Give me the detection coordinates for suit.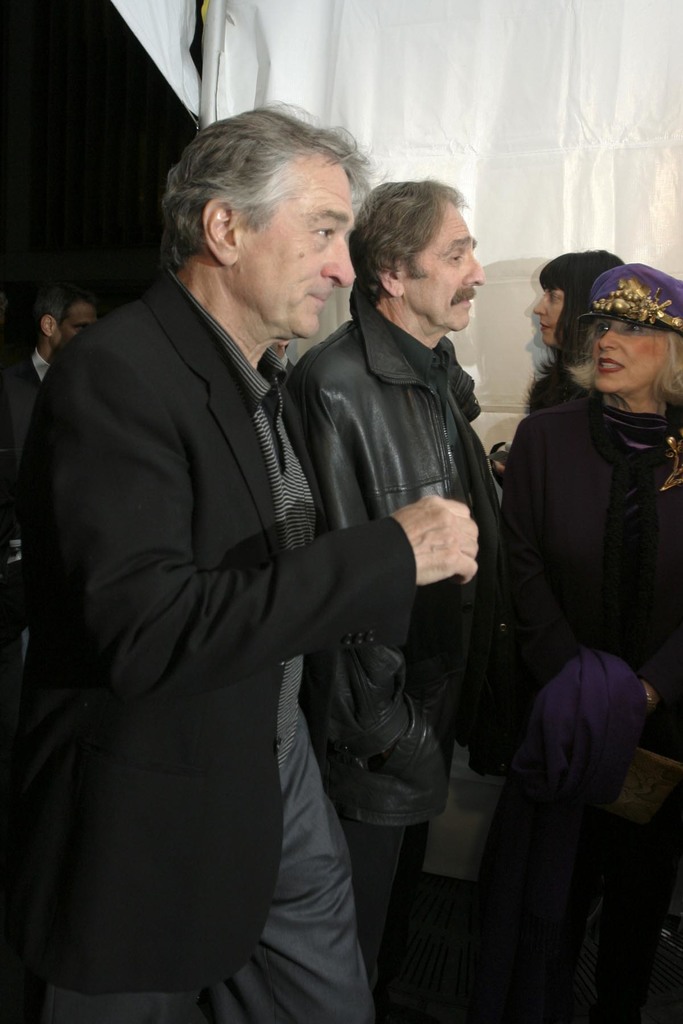
bbox=(29, 136, 480, 1023).
